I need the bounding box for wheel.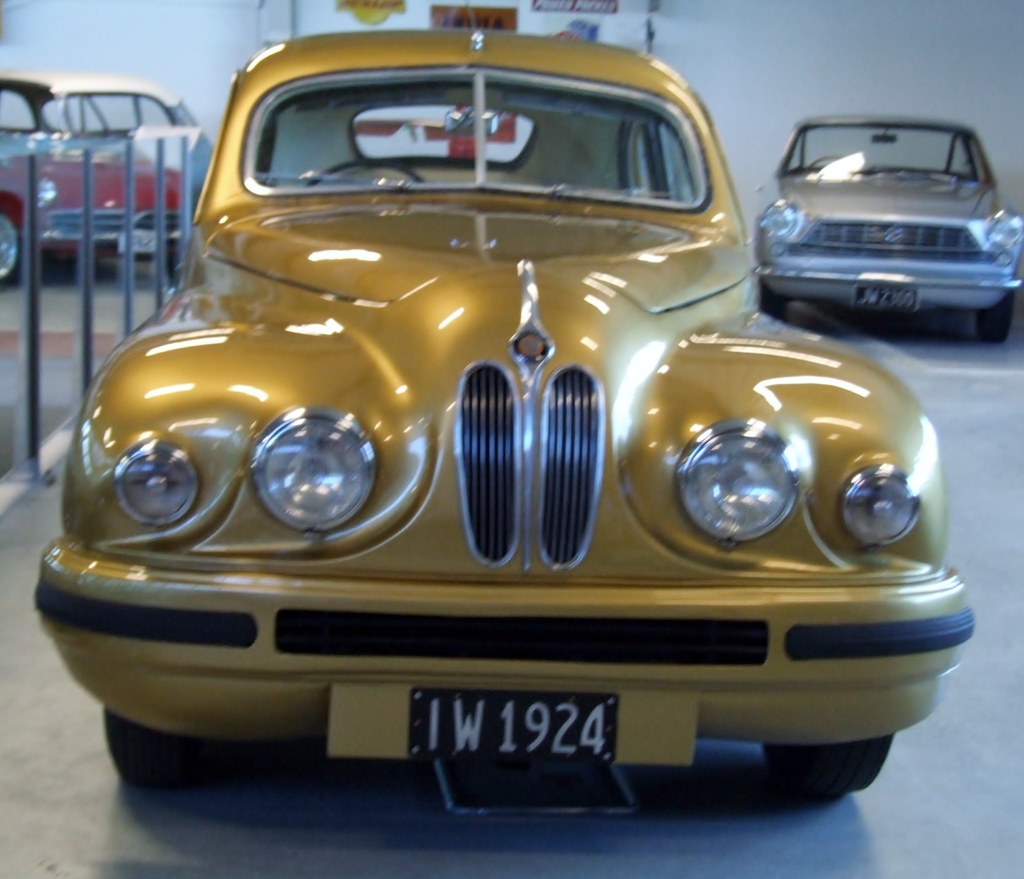
Here it is: <bbox>757, 275, 795, 318</bbox>.
